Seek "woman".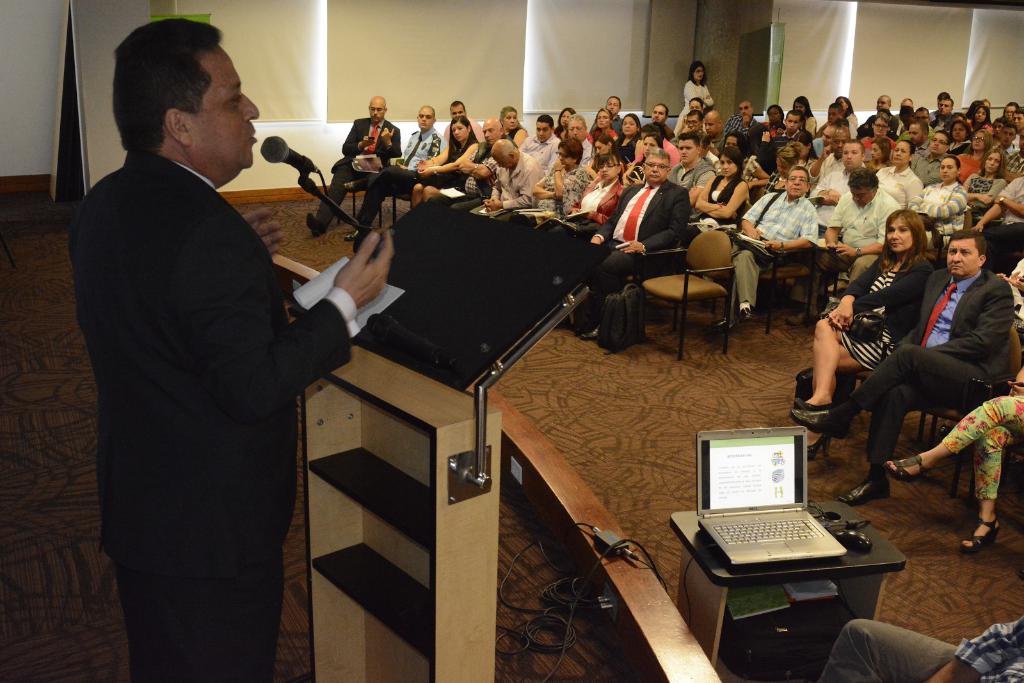
(x1=790, y1=92, x2=819, y2=145).
